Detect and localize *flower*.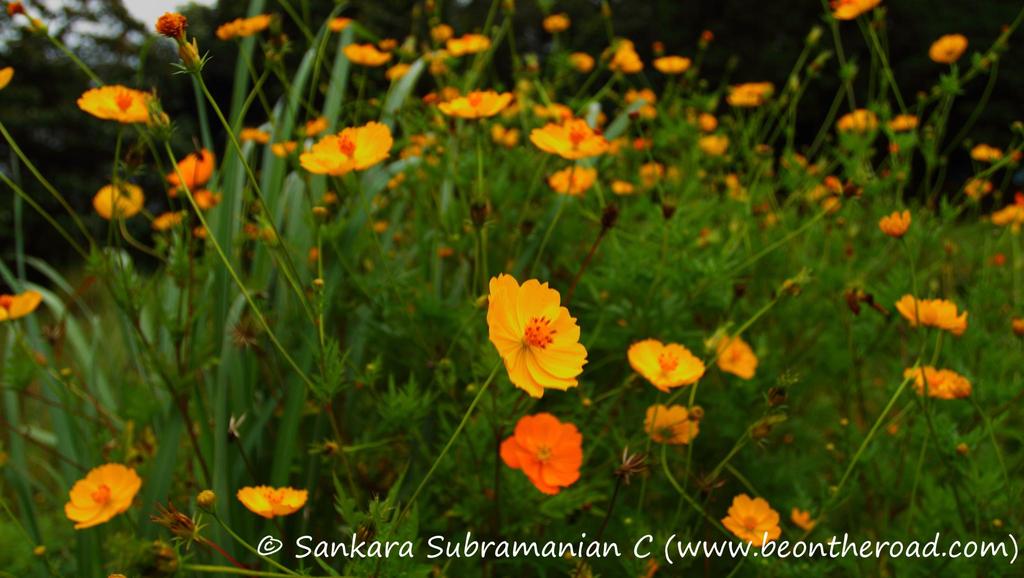
Localized at Rect(401, 143, 423, 158).
